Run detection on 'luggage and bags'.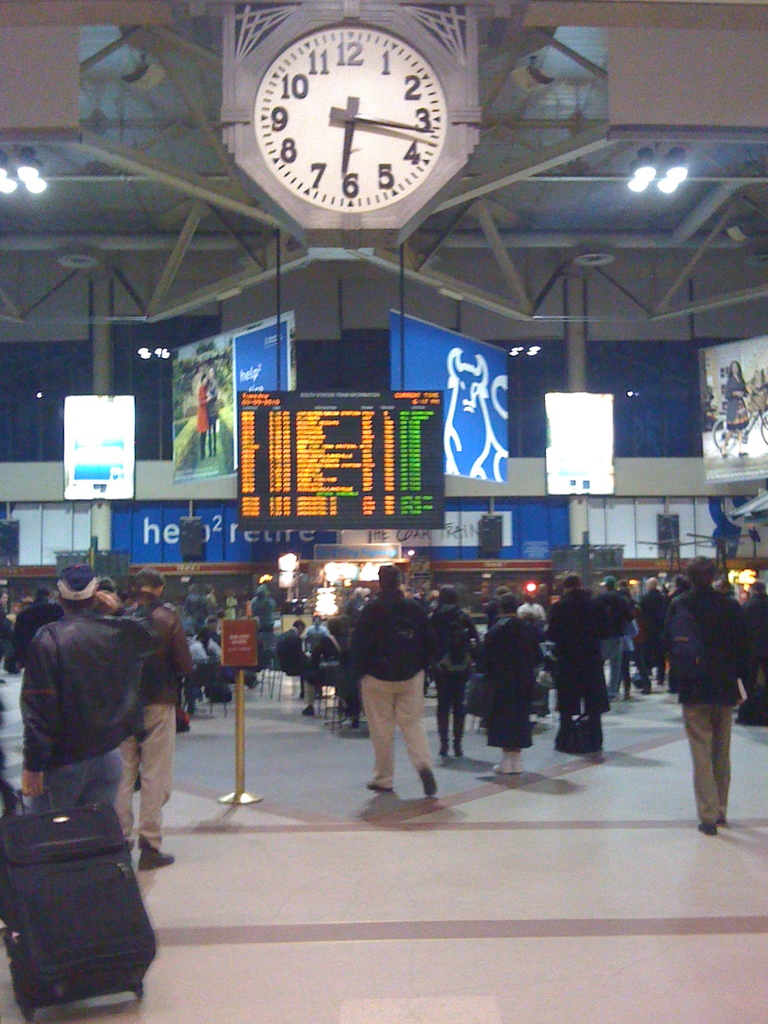
Result: crop(558, 710, 610, 756).
